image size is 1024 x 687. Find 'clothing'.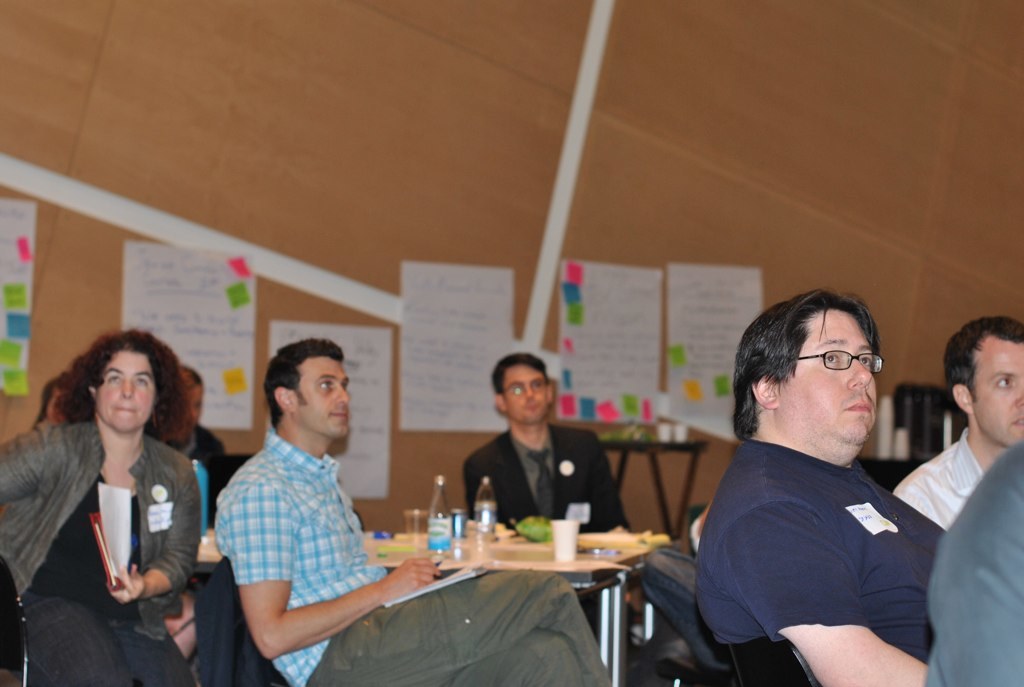
[901,438,1021,686].
